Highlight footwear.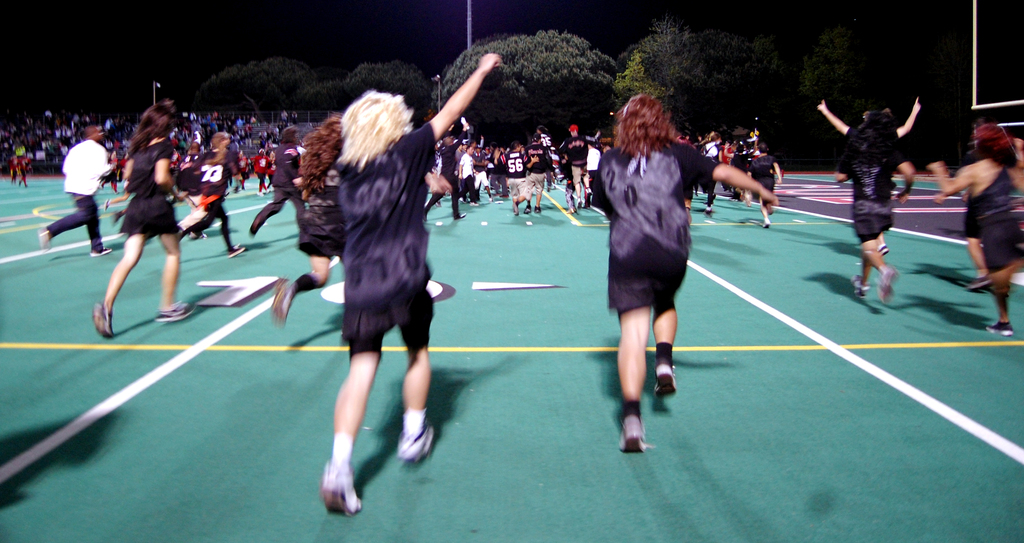
Highlighted region: detection(534, 205, 541, 215).
